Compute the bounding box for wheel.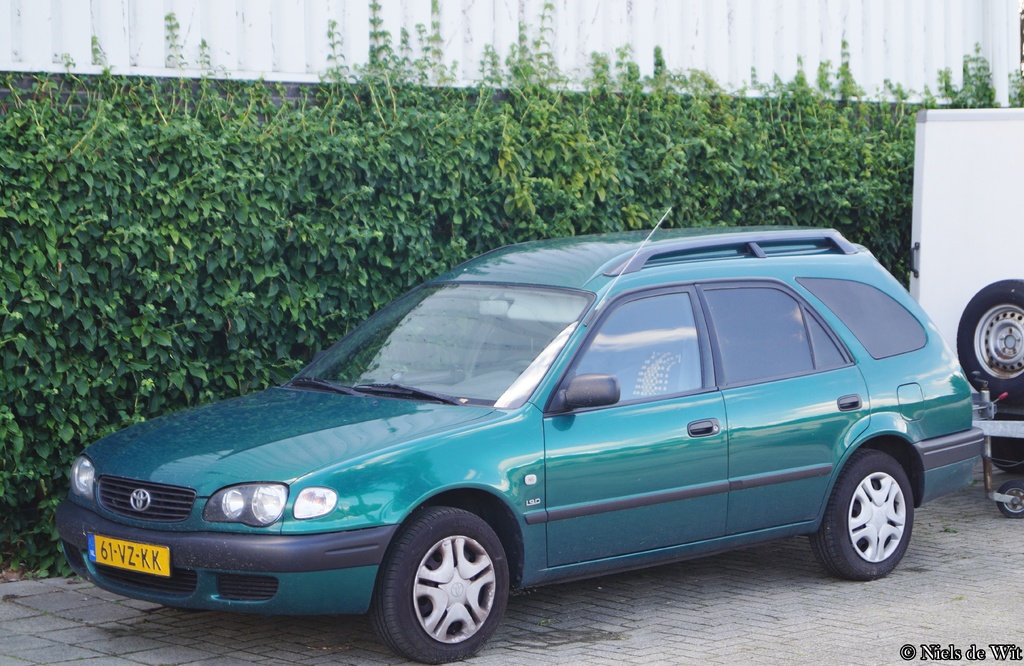
<box>810,445,916,585</box>.
